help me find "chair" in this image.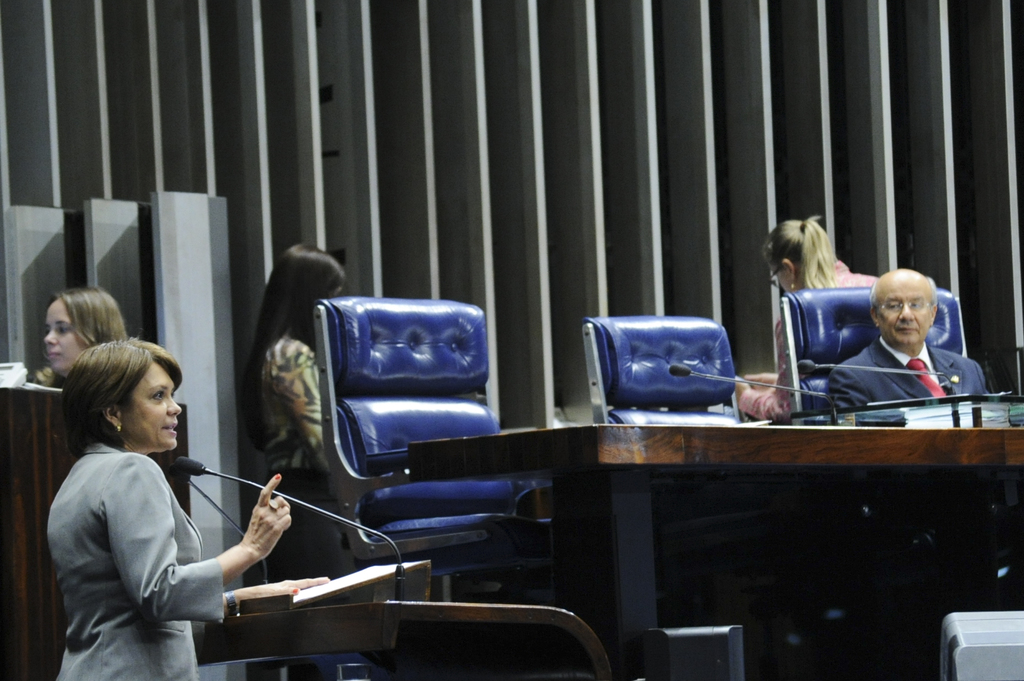
Found it: [left=581, top=314, right=821, bottom=680].
